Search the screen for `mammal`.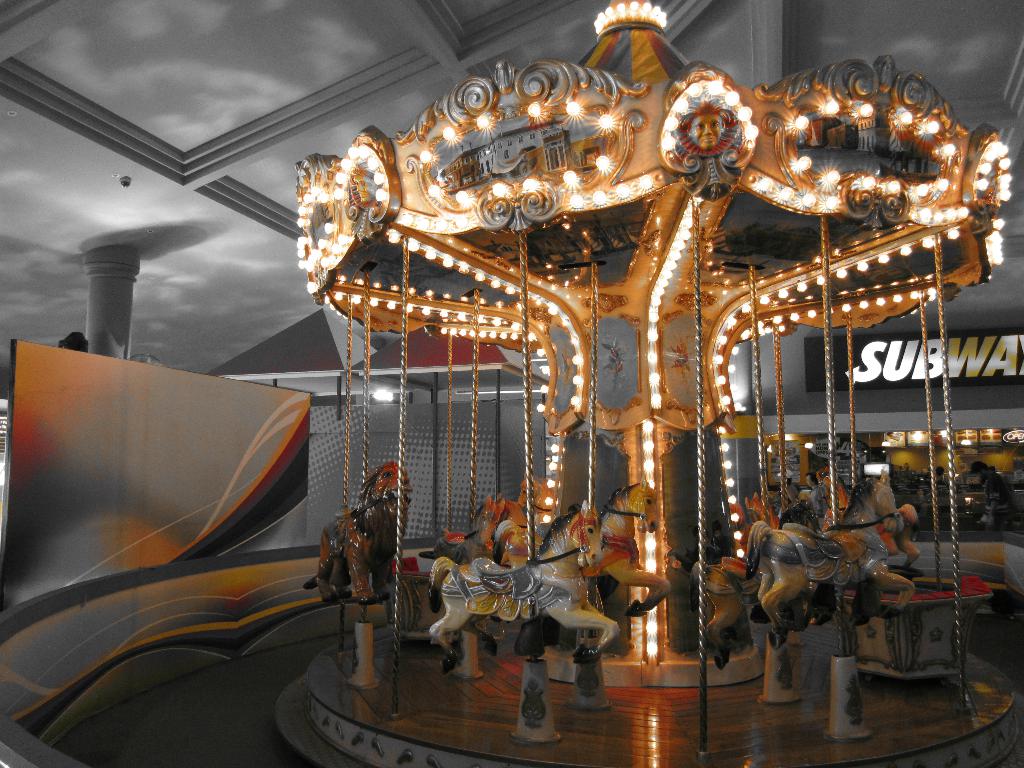
Found at (left=429, top=493, right=618, bottom=666).
